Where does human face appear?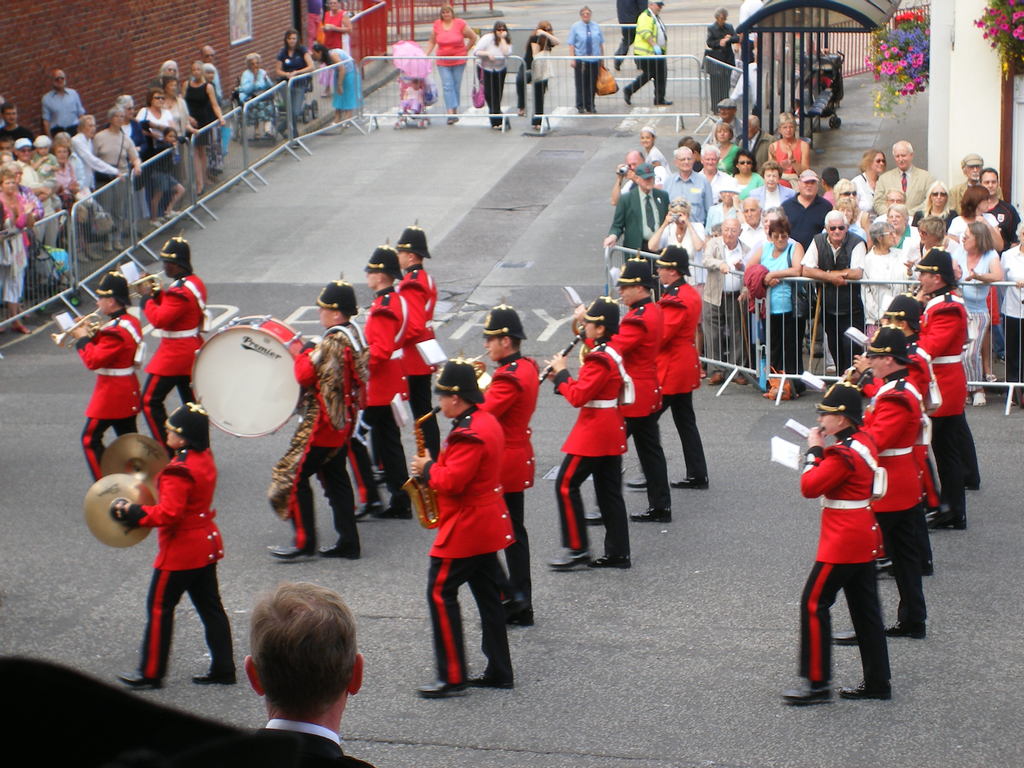
Appears at [left=109, top=104, right=125, bottom=129].
